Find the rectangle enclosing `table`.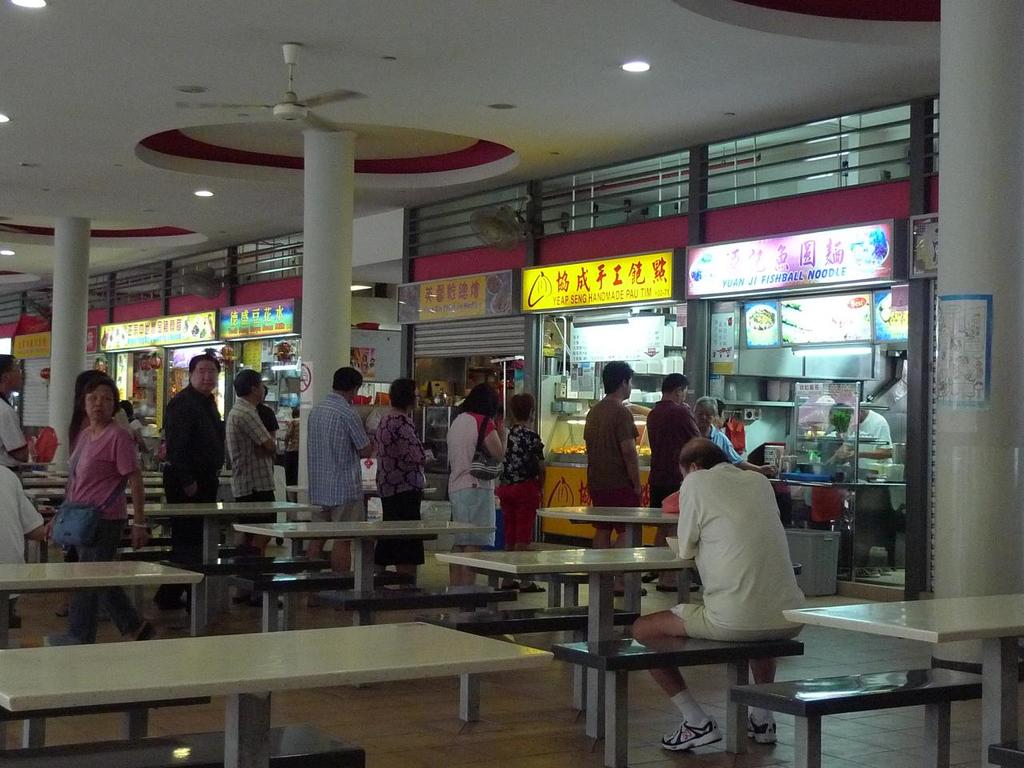
[126,500,319,628].
